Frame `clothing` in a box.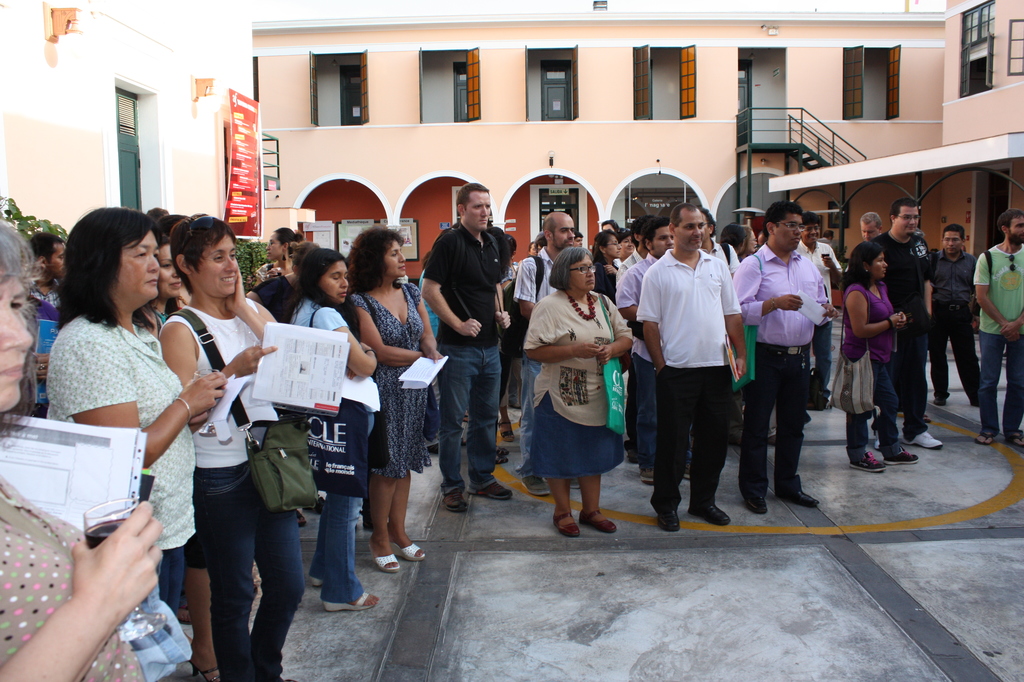
box(733, 240, 841, 498).
